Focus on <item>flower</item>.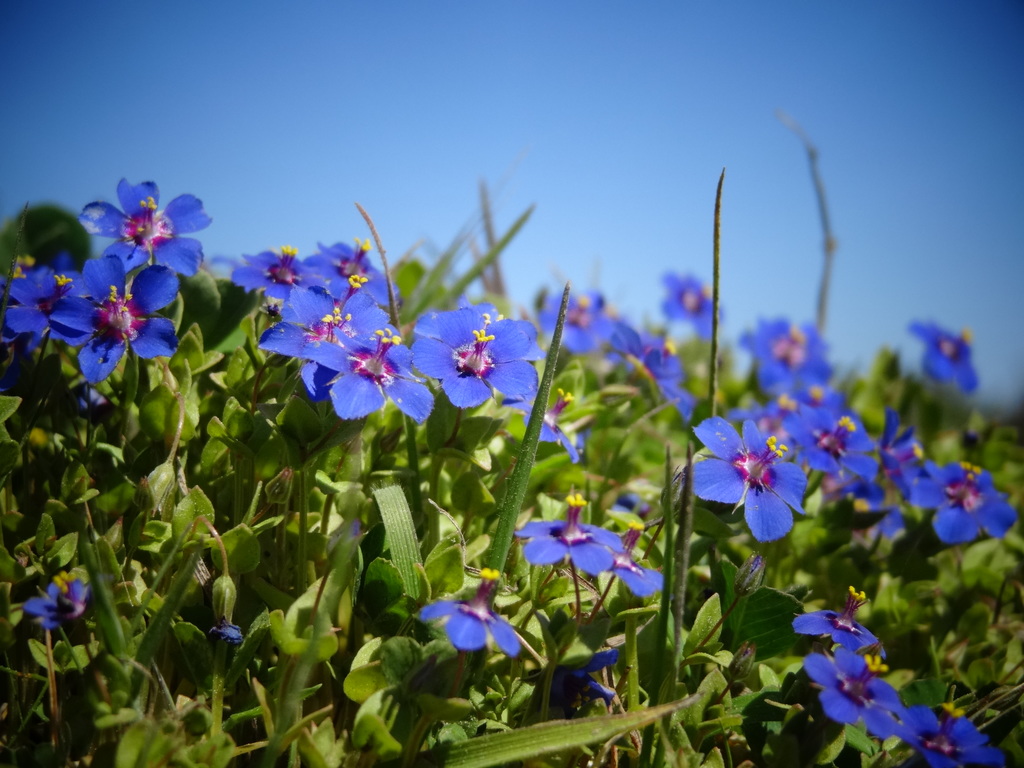
Focused at {"left": 420, "top": 572, "right": 523, "bottom": 655}.
